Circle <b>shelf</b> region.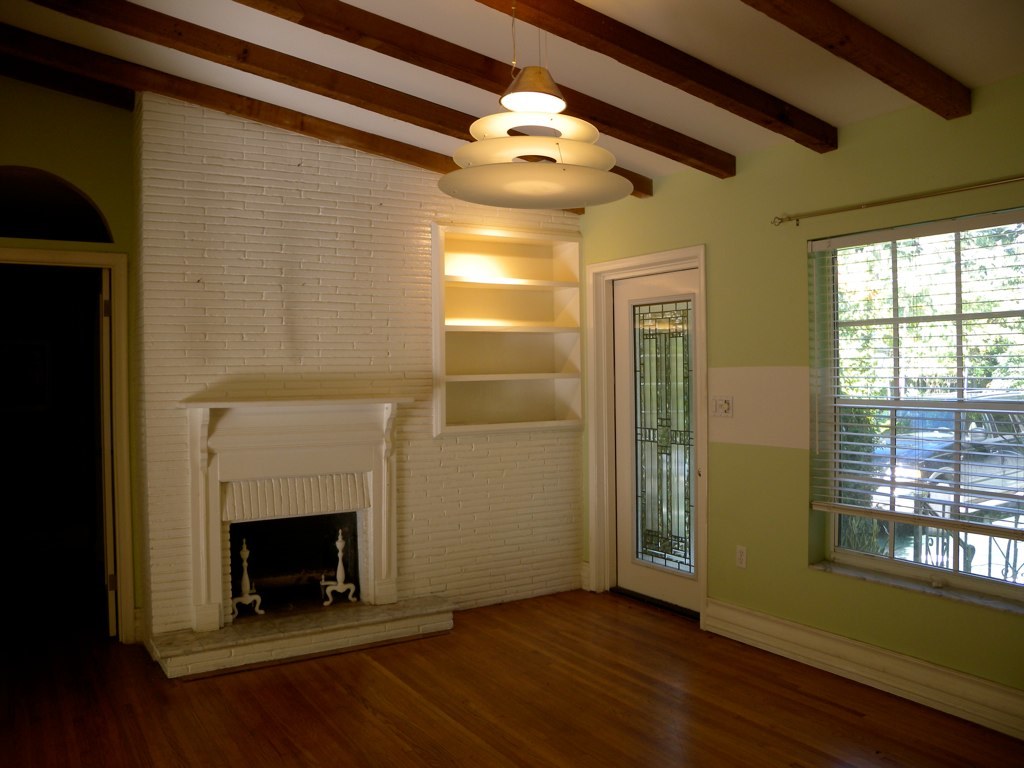
Region: crop(433, 279, 584, 330).
